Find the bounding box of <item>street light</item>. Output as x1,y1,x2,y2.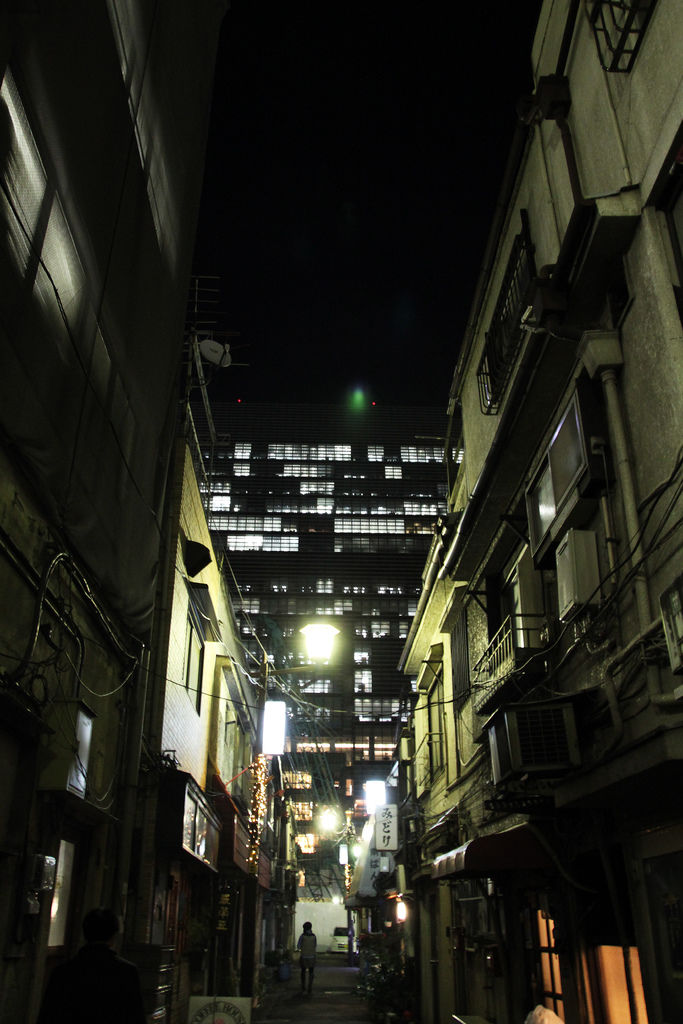
236,617,340,684.
